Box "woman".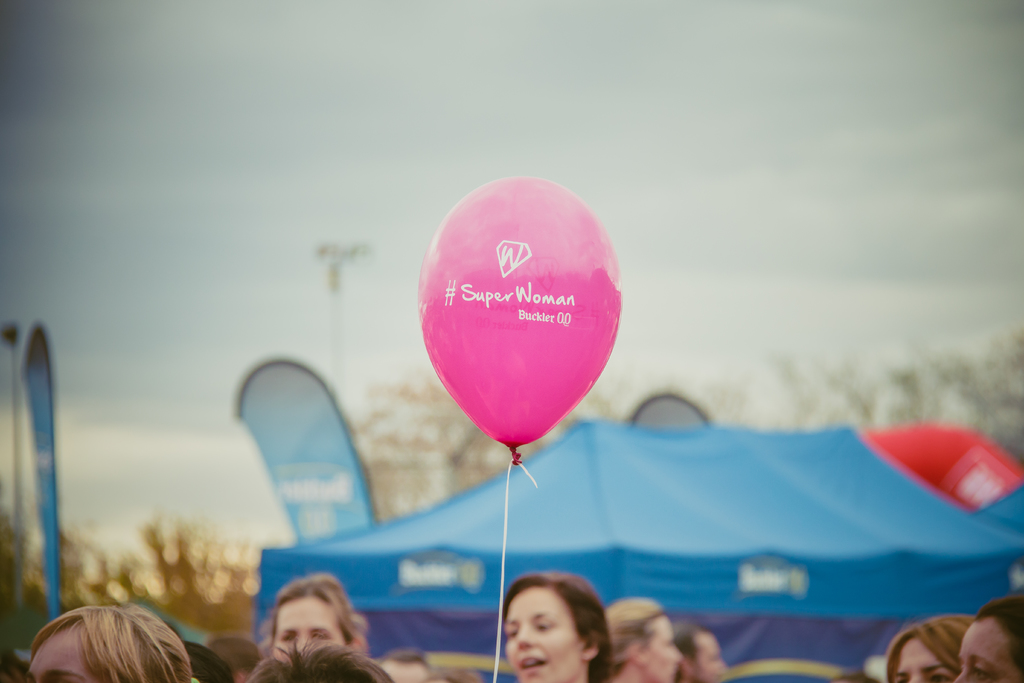
257 573 370 657.
